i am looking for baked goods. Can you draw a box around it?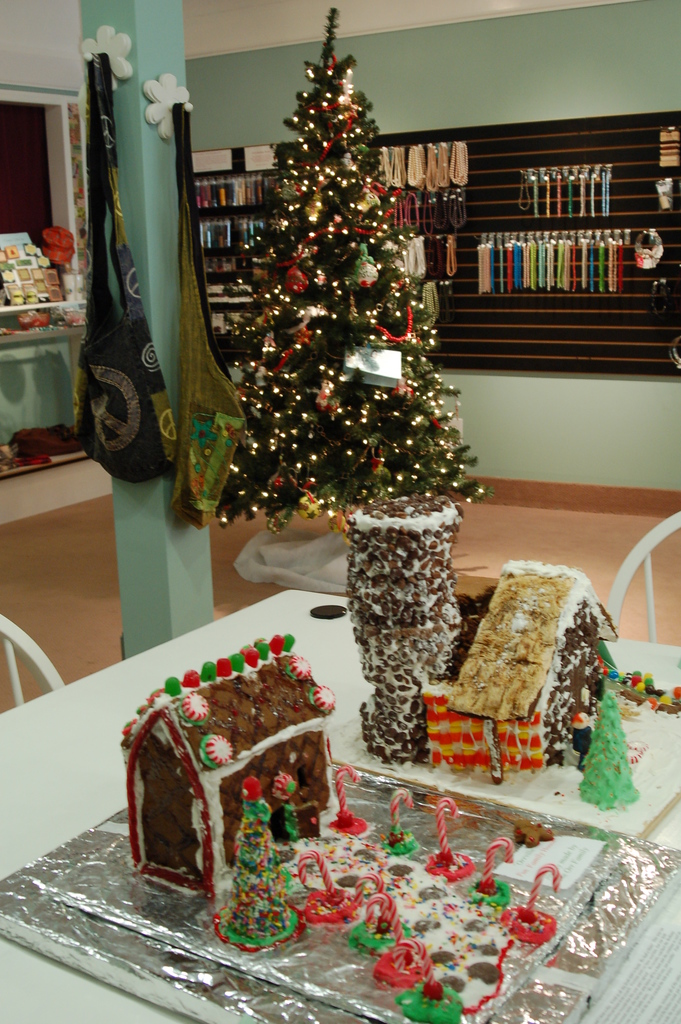
Sure, the bounding box is 117:629:343:900.
